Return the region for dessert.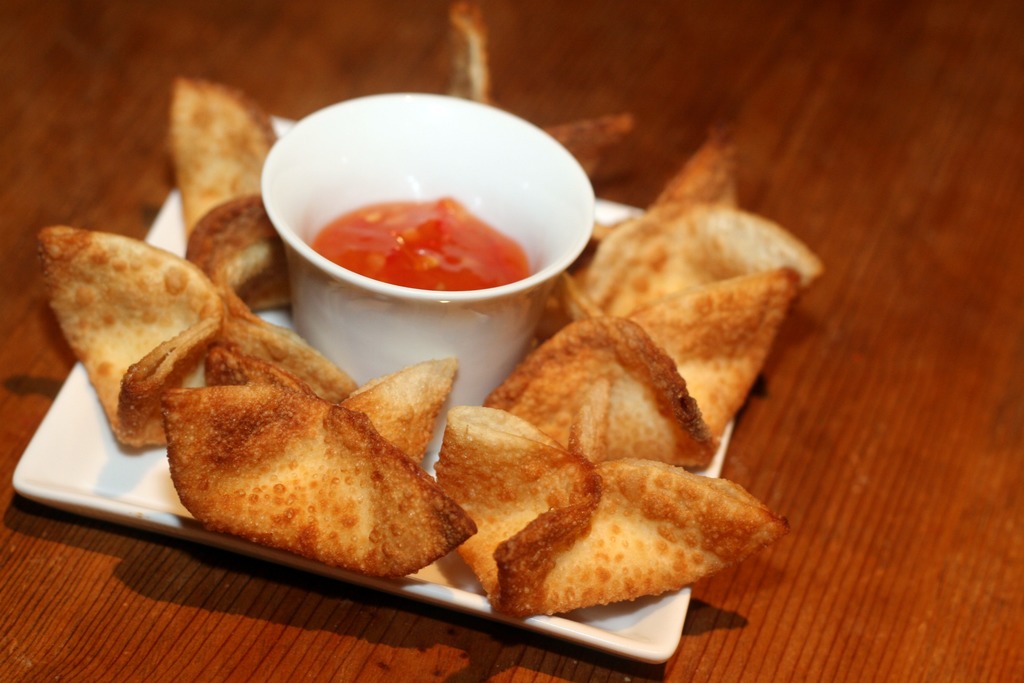
566:129:778:276.
